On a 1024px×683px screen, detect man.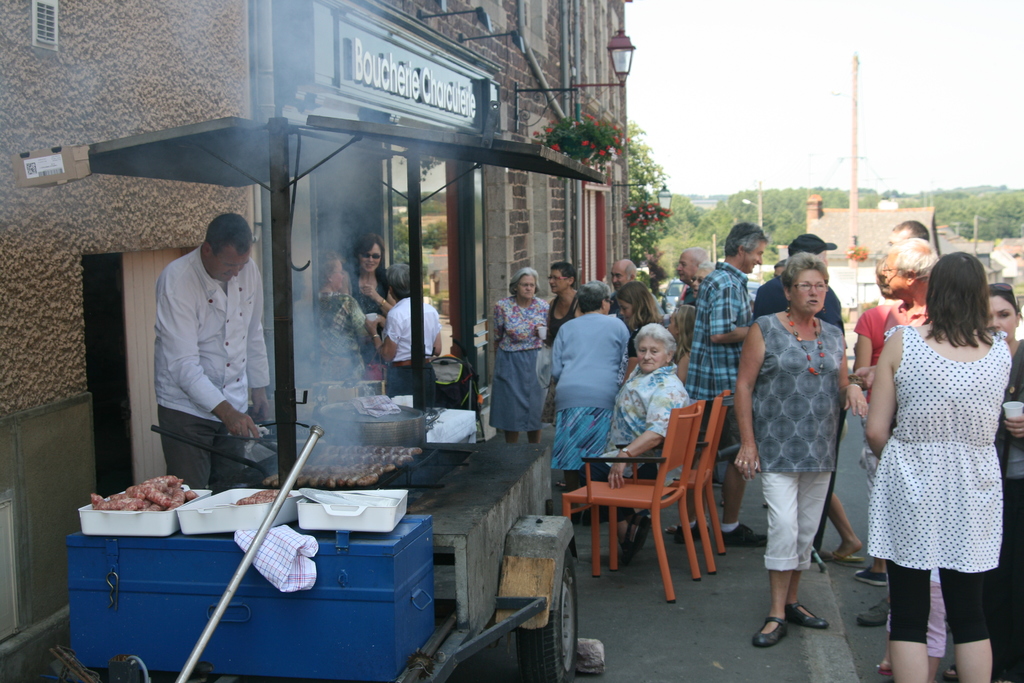
left=609, top=257, right=640, bottom=294.
